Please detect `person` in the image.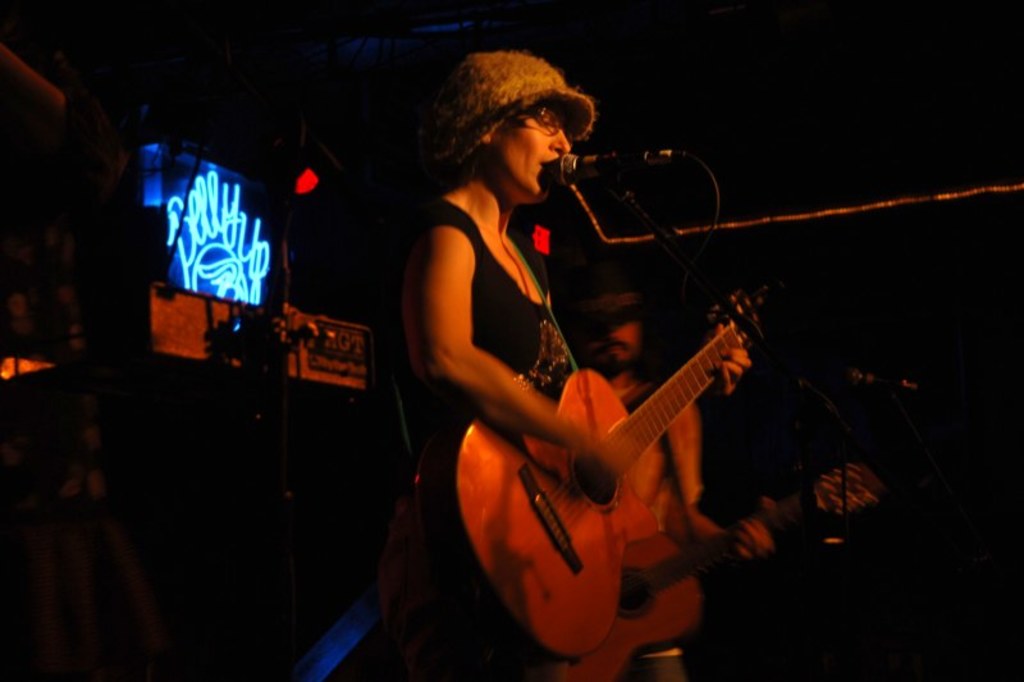
bbox=[410, 44, 754, 681].
